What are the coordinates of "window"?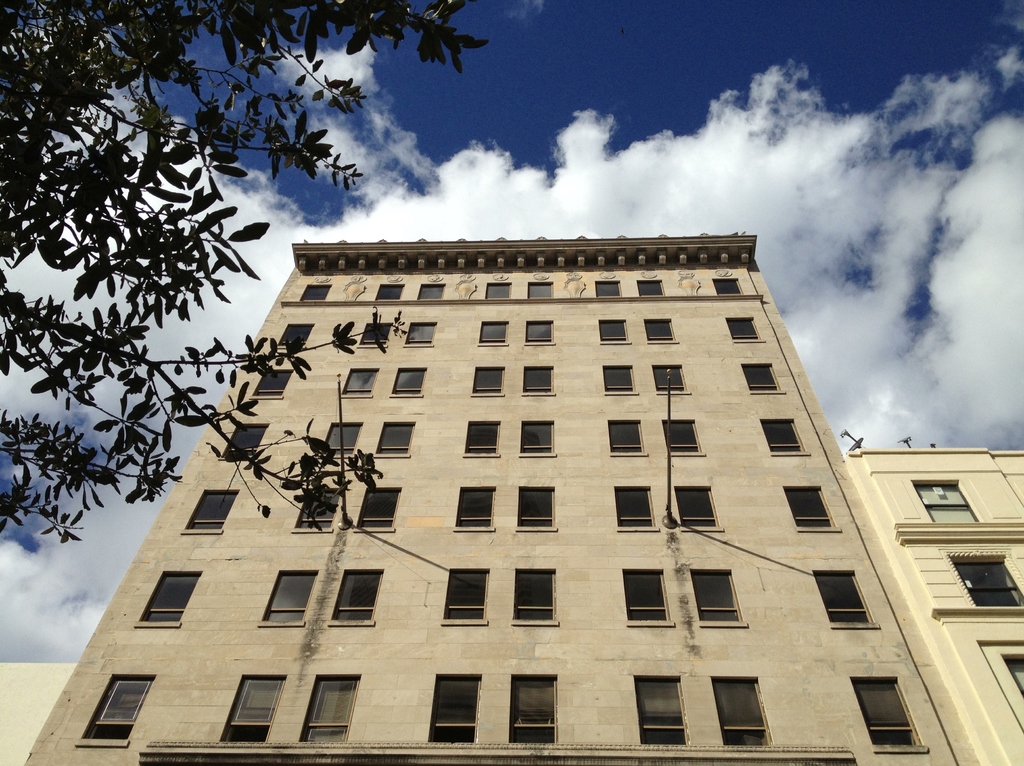
crop(74, 671, 154, 746).
